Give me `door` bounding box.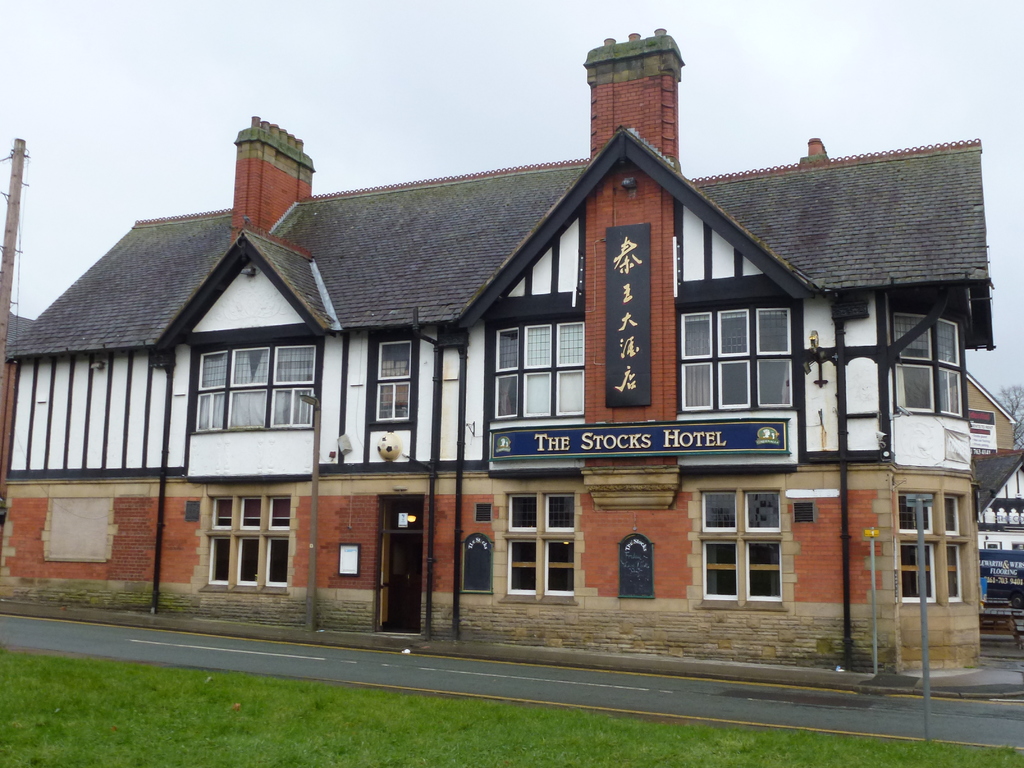
locate(385, 532, 423, 631).
